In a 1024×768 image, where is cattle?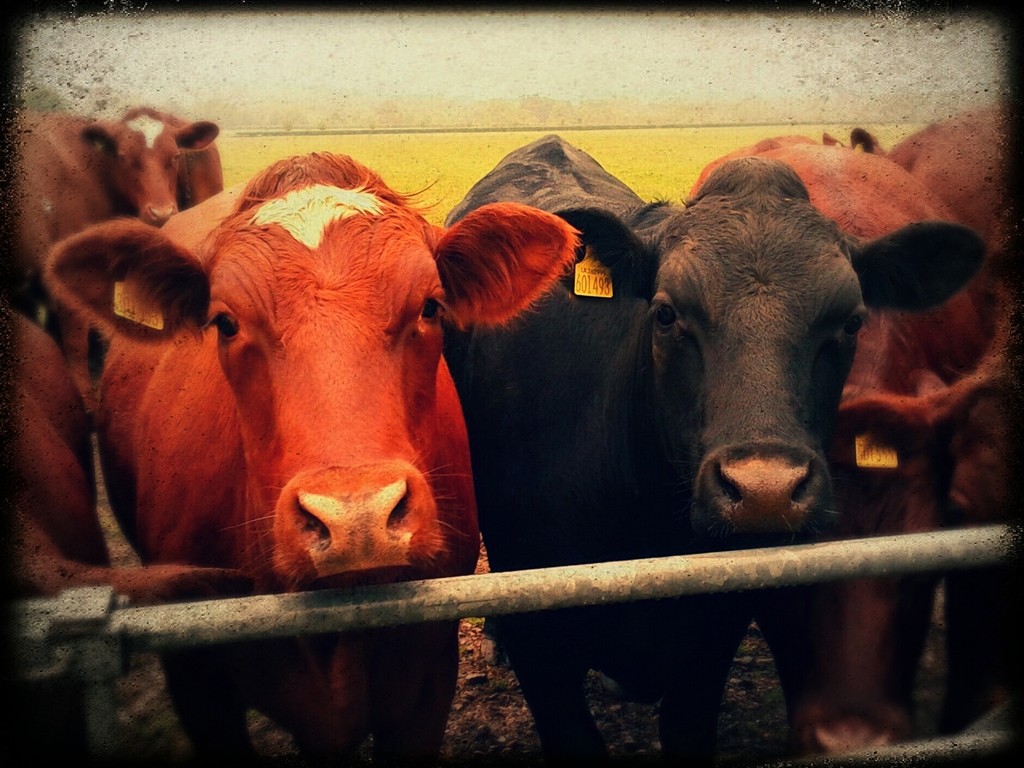
(x1=433, y1=131, x2=985, y2=767).
